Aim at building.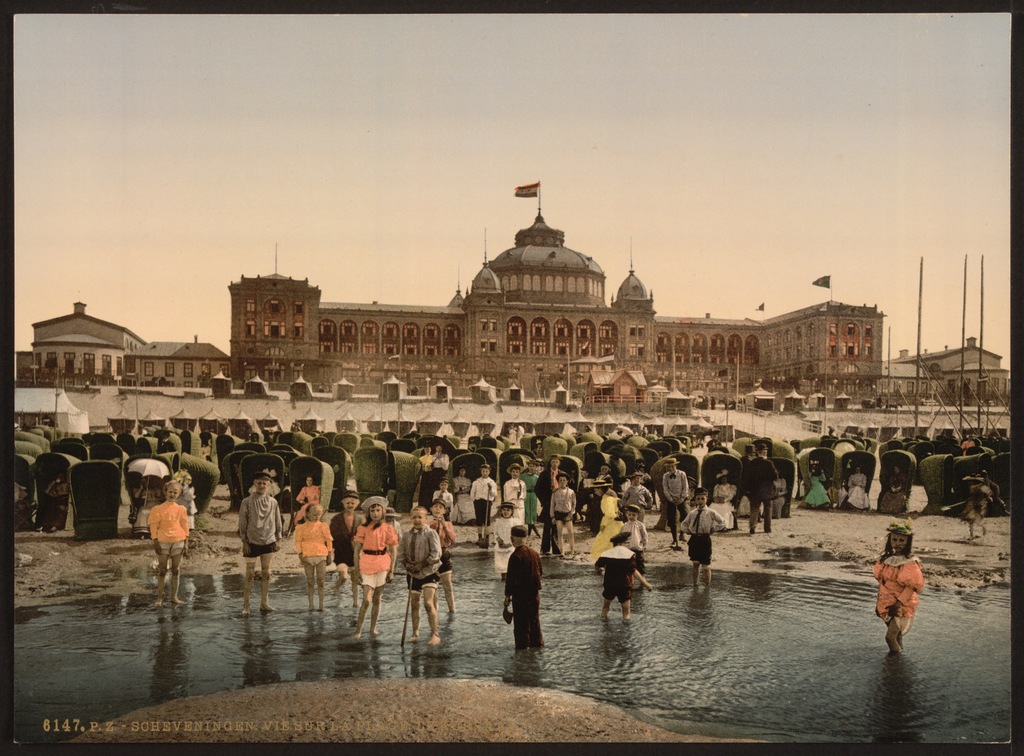
Aimed at rect(17, 184, 1012, 438).
